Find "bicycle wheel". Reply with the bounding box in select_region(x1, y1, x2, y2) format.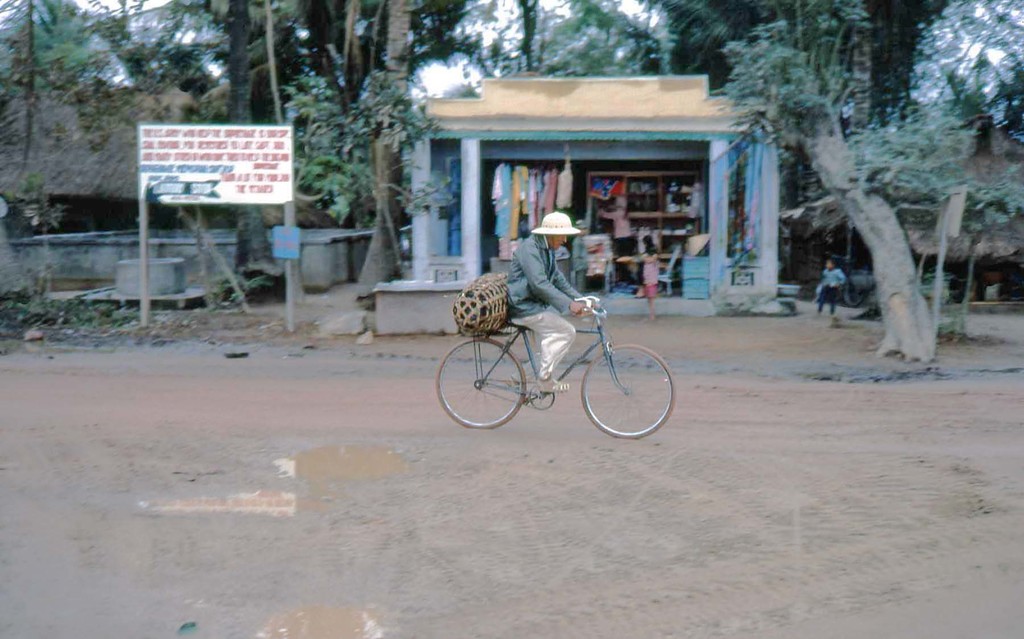
select_region(593, 341, 669, 439).
